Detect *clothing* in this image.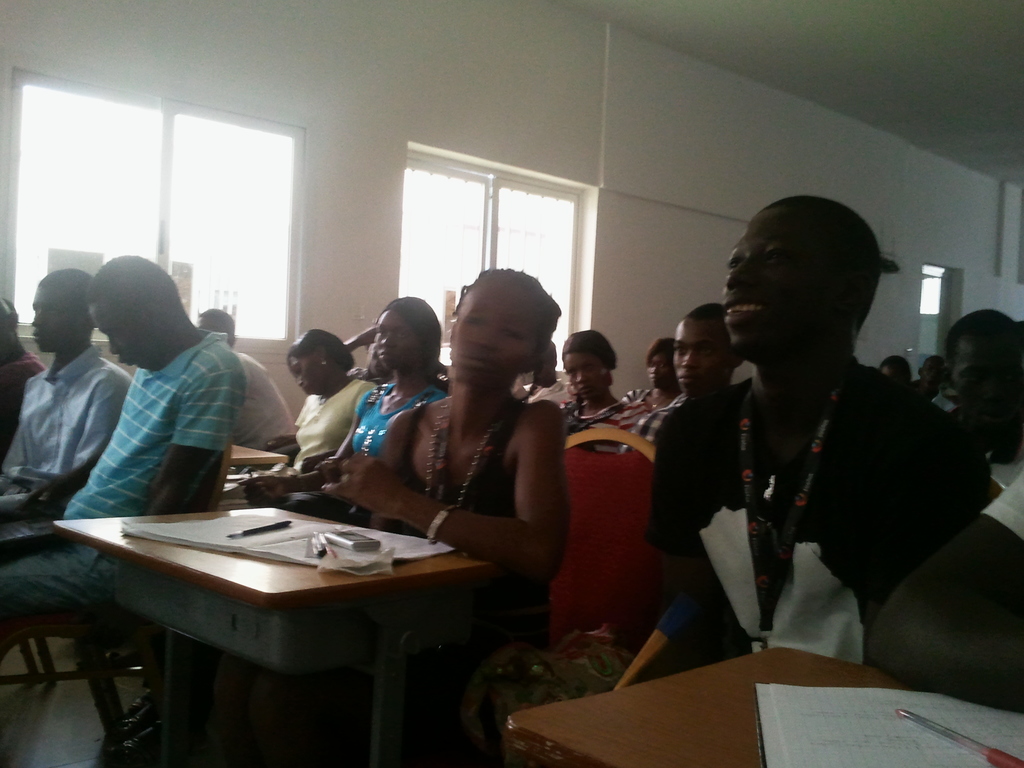
Detection: (x1=401, y1=394, x2=511, y2=536).
